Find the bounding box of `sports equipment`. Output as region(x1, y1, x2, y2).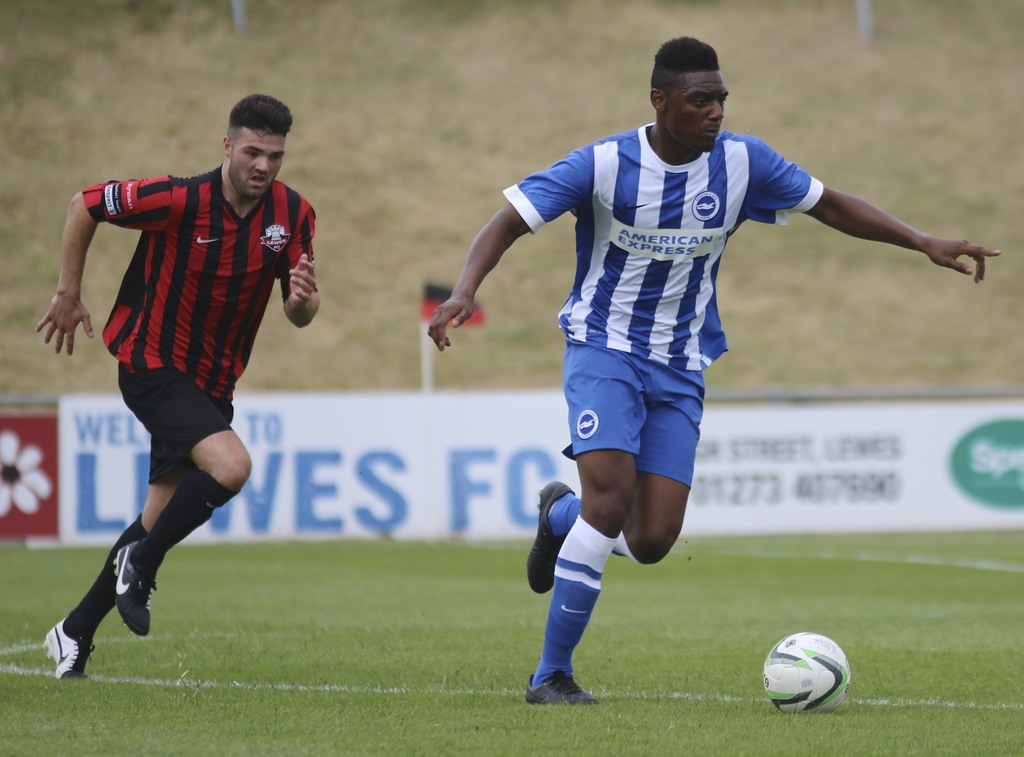
region(526, 481, 575, 591).
